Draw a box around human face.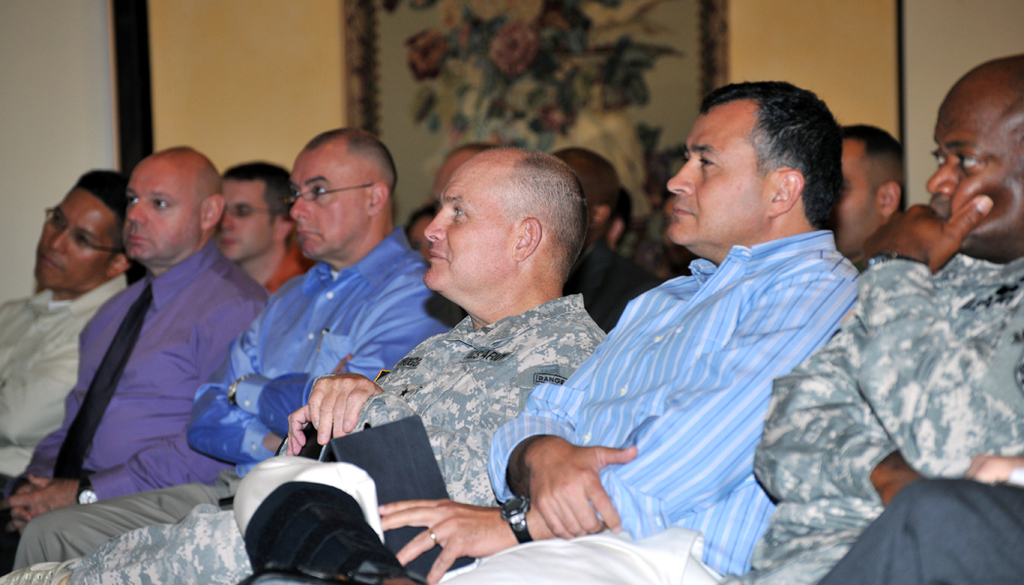
(924,73,1023,254).
